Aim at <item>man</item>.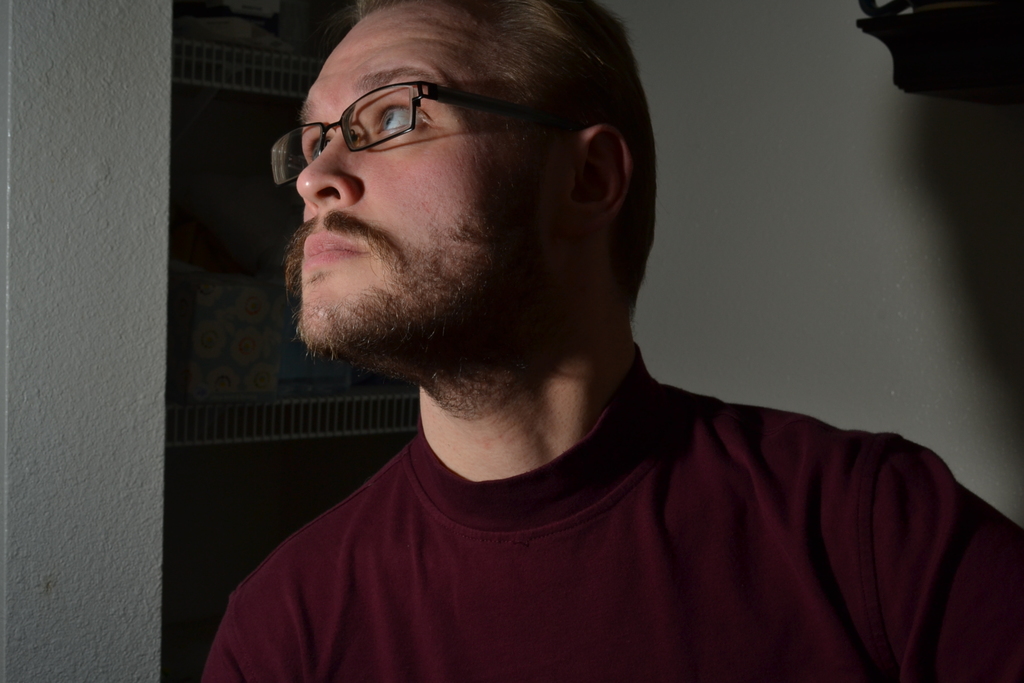
Aimed at Rect(180, 0, 970, 666).
